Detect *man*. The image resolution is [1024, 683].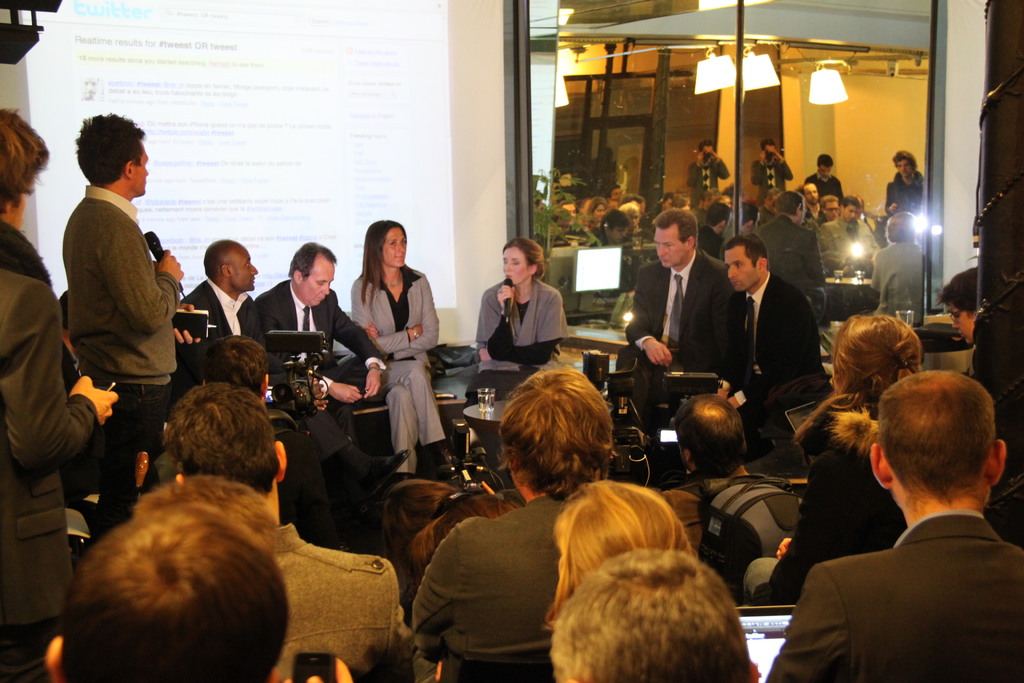
region(47, 500, 356, 682).
